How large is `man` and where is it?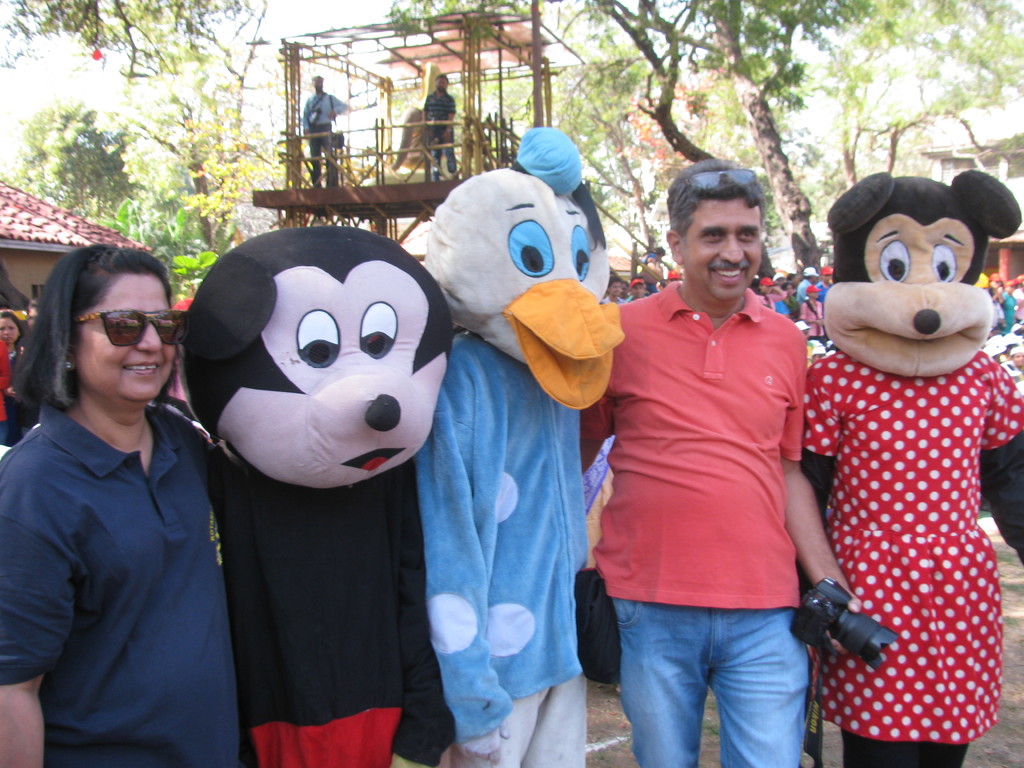
Bounding box: bbox(577, 164, 861, 758).
